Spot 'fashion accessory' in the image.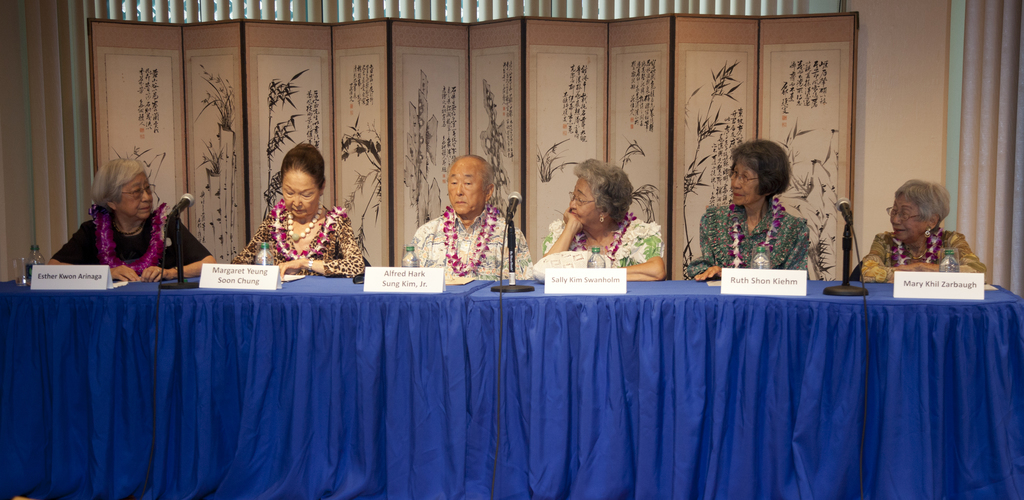
'fashion accessory' found at (94,204,164,264).
